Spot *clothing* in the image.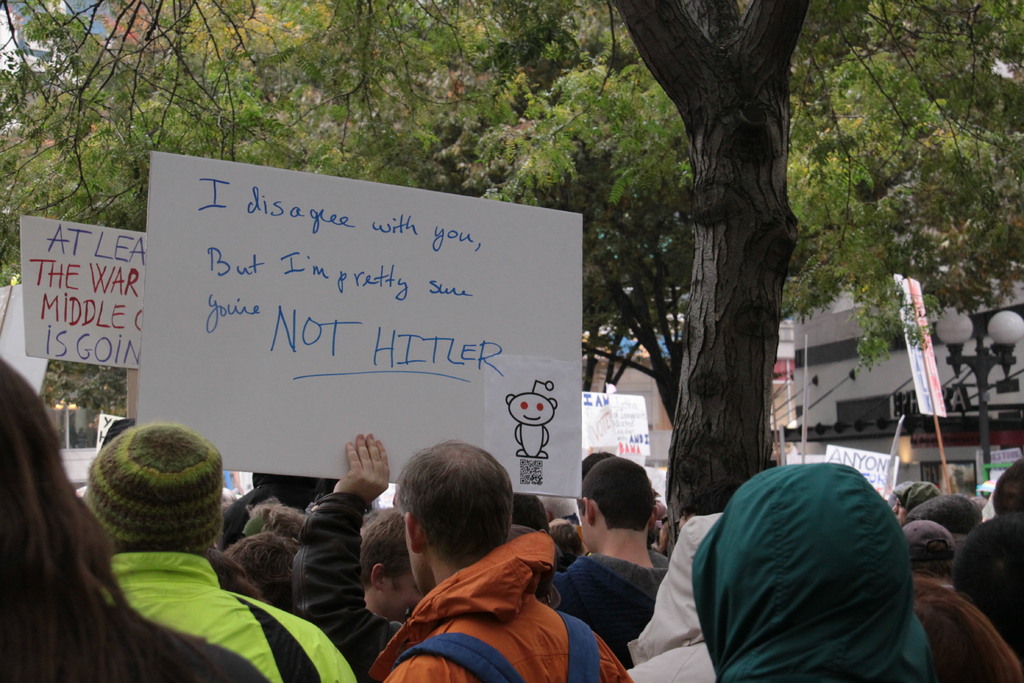
*clothing* found at (618,505,721,673).
